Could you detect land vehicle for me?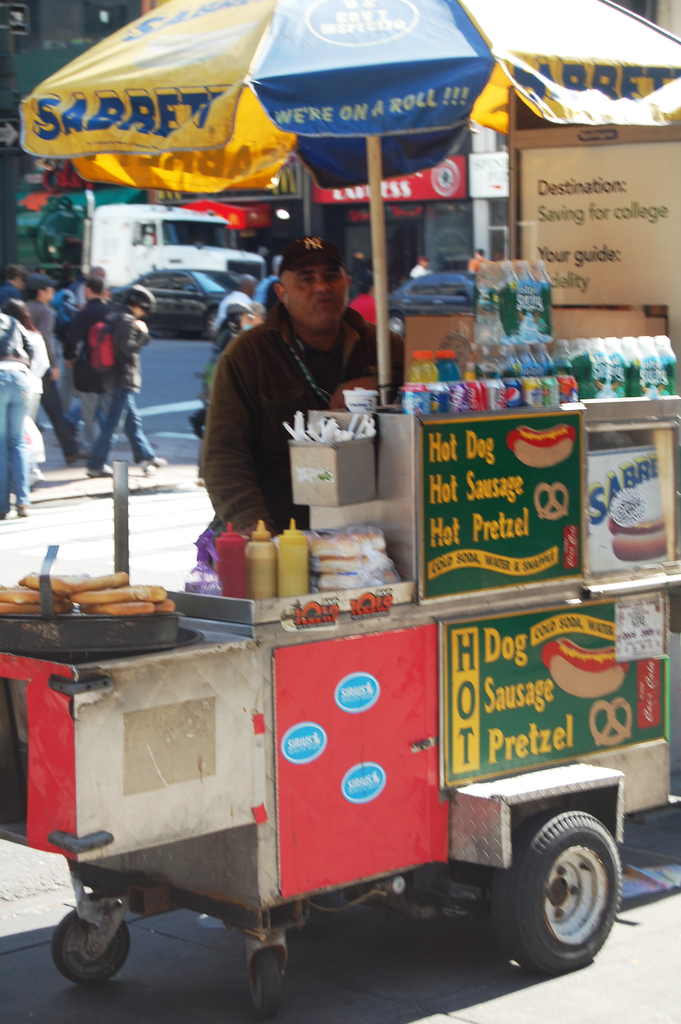
Detection result: [32,275,657,958].
